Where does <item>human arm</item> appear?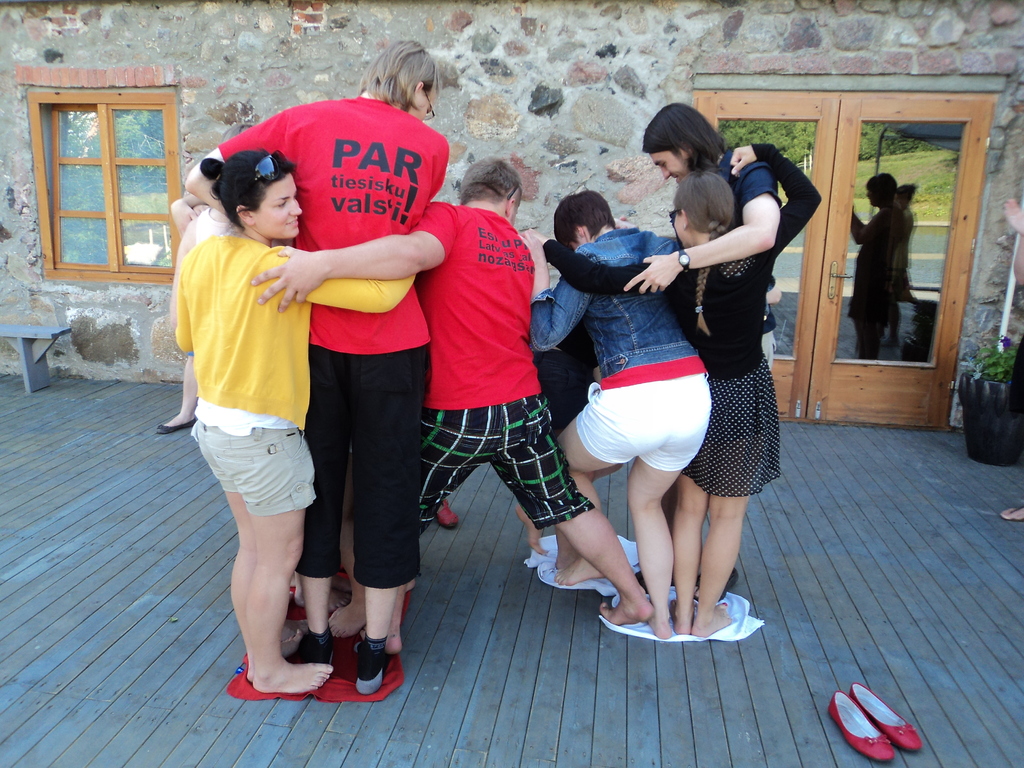
Appears at bbox=[175, 276, 193, 352].
